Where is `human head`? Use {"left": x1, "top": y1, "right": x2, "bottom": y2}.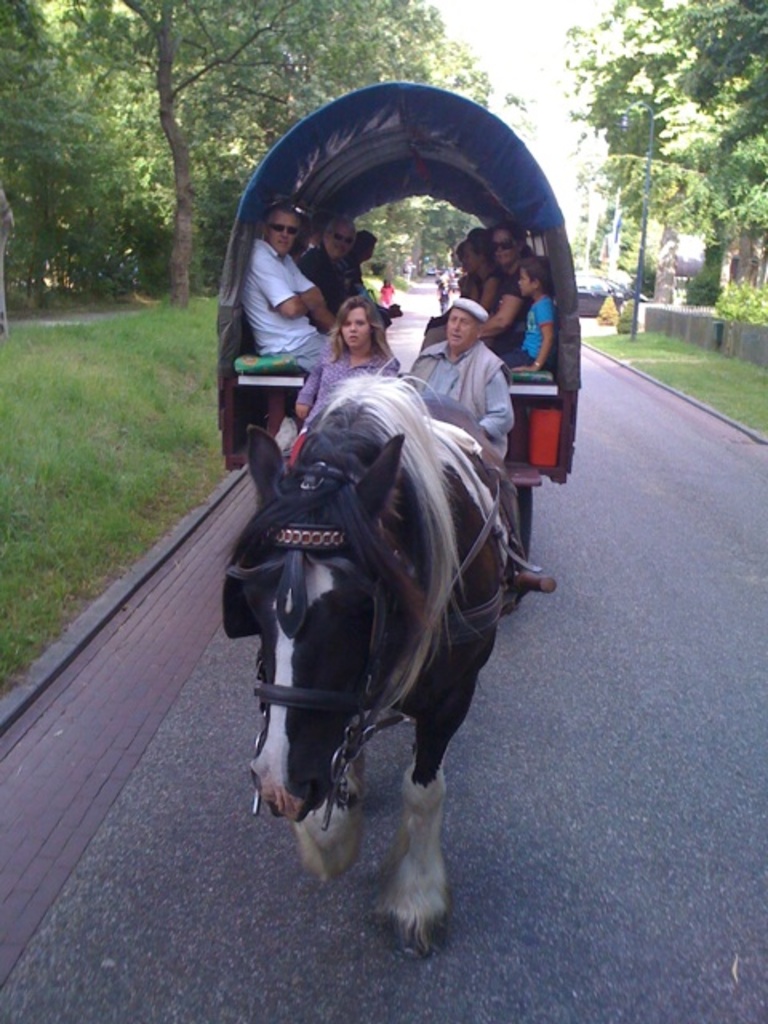
{"left": 490, "top": 216, "right": 523, "bottom": 267}.
